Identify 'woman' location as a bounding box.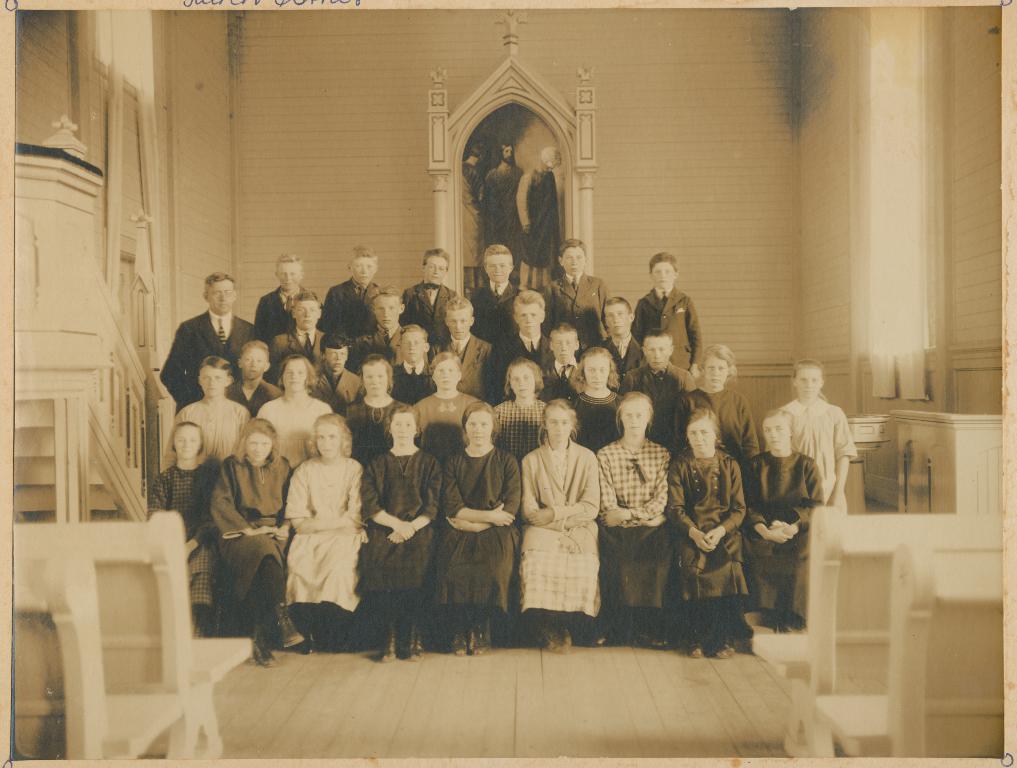
(left=596, top=387, right=671, bottom=648).
